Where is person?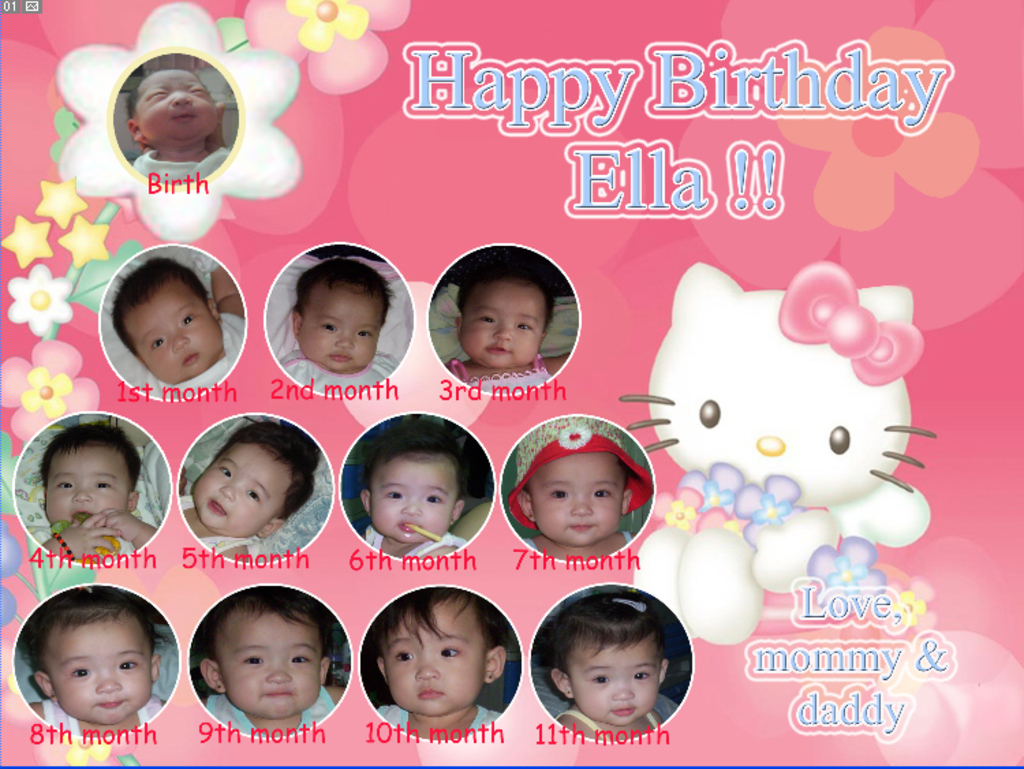
(x1=513, y1=600, x2=700, y2=761).
